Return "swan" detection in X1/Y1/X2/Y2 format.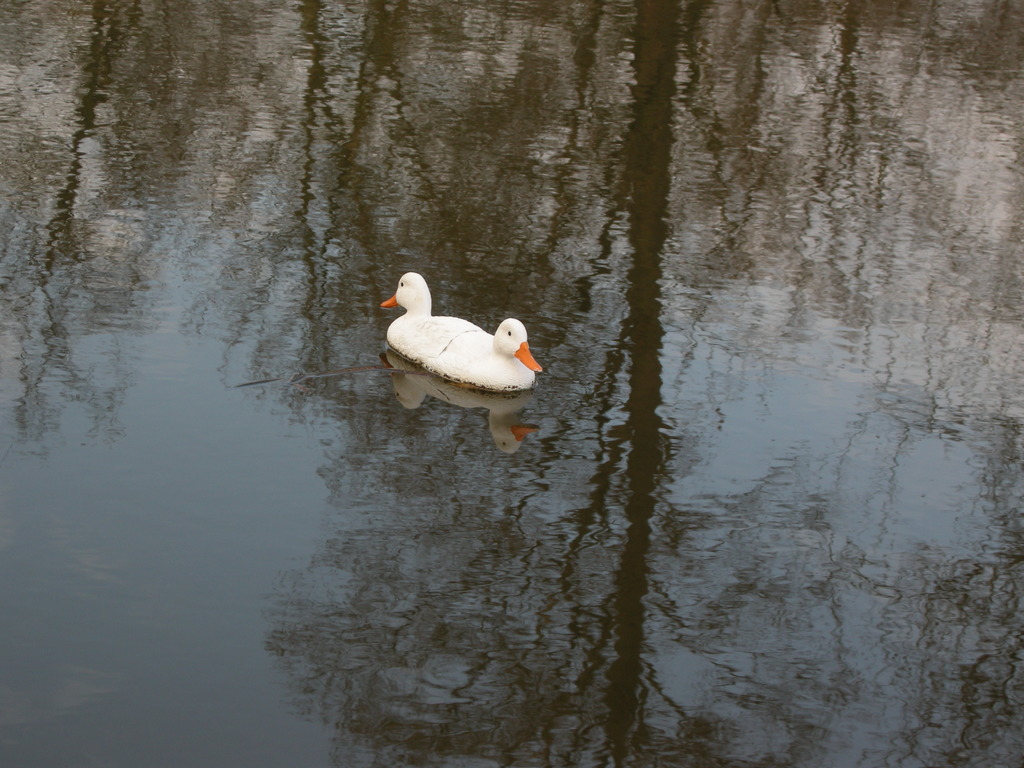
428/317/545/387.
